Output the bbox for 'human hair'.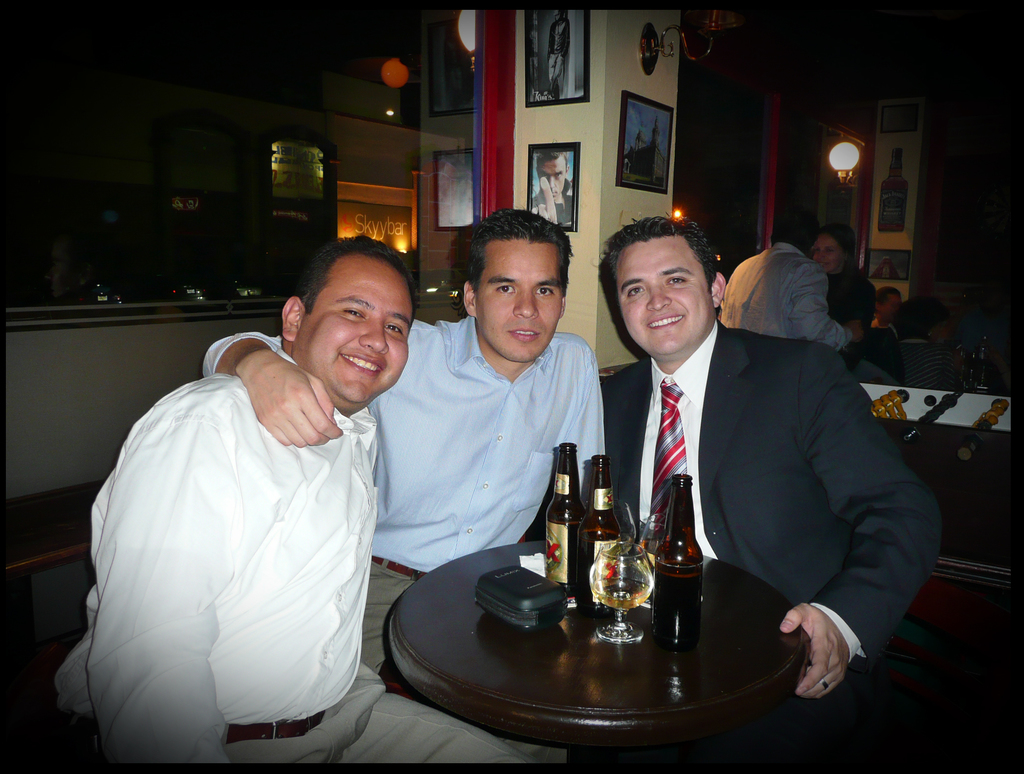
(x1=294, y1=239, x2=416, y2=319).
